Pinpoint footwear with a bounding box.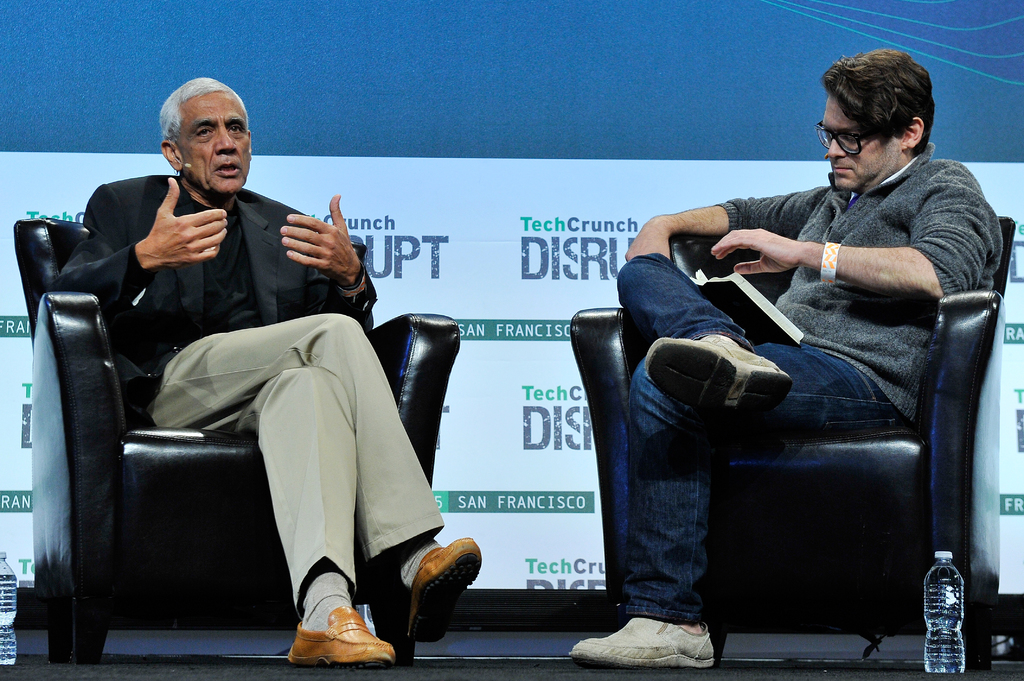
{"left": 566, "top": 612, "right": 716, "bottom": 673}.
